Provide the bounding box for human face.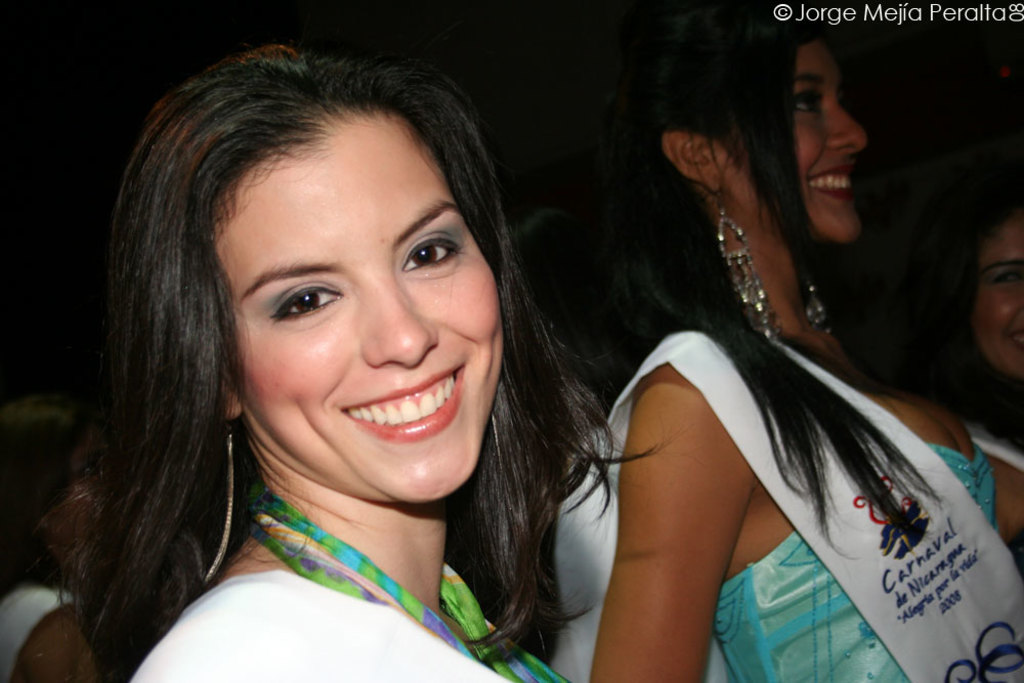
bbox=(971, 224, 1023, 380).
